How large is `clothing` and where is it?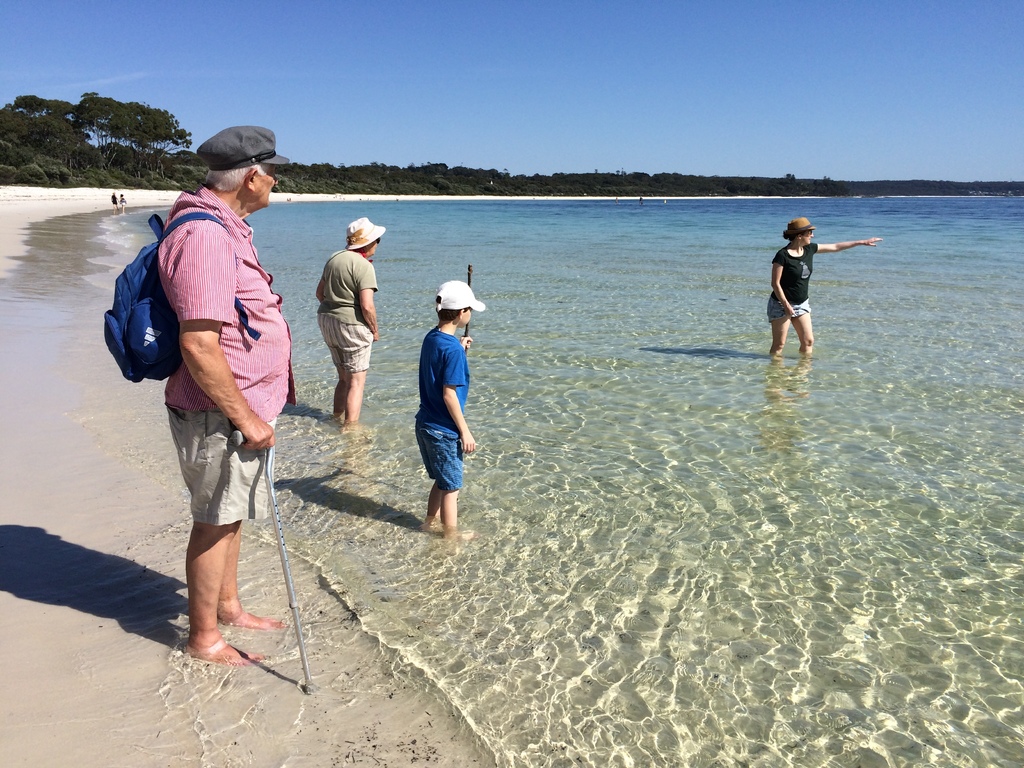
Bounding box: <bbox>762, 244, 812, 321</bbox>.
